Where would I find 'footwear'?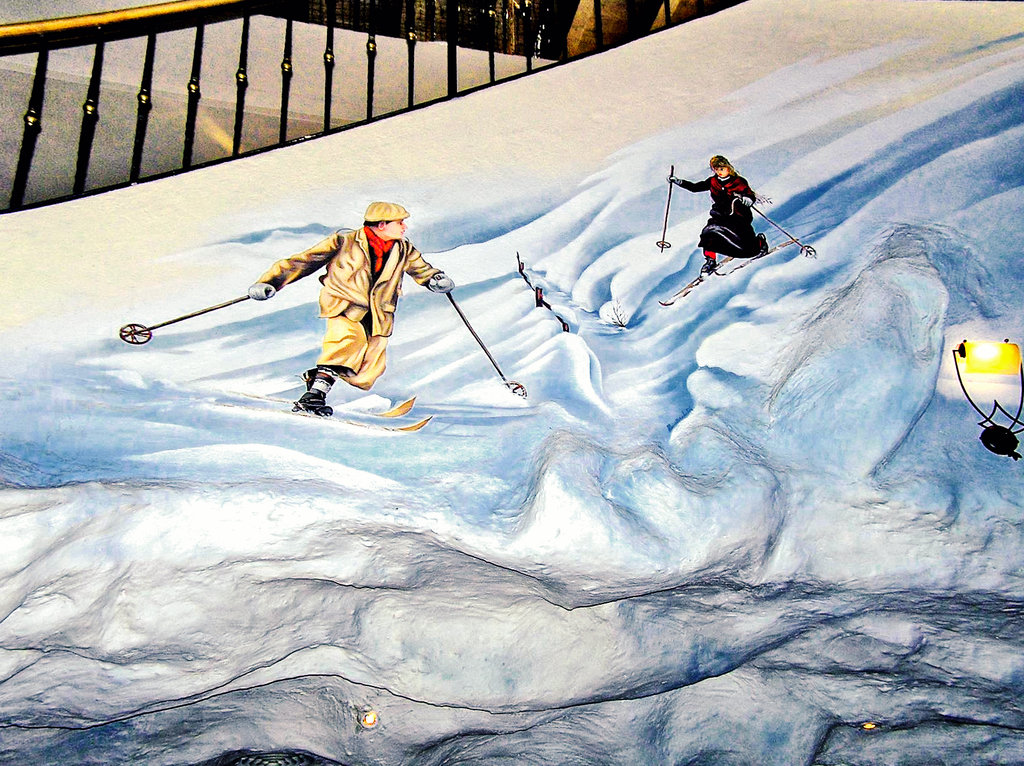
At locate(305, 360, 332, 413).
